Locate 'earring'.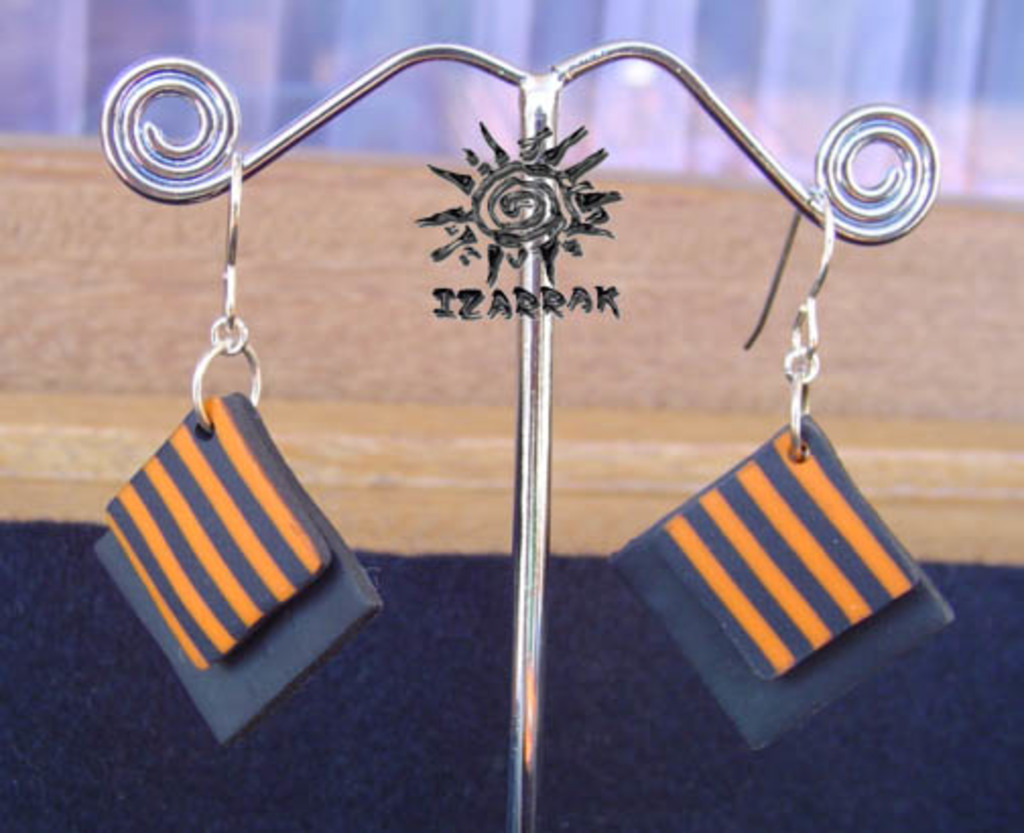
Bounding box: Rect(91, 142, 386, 756).
